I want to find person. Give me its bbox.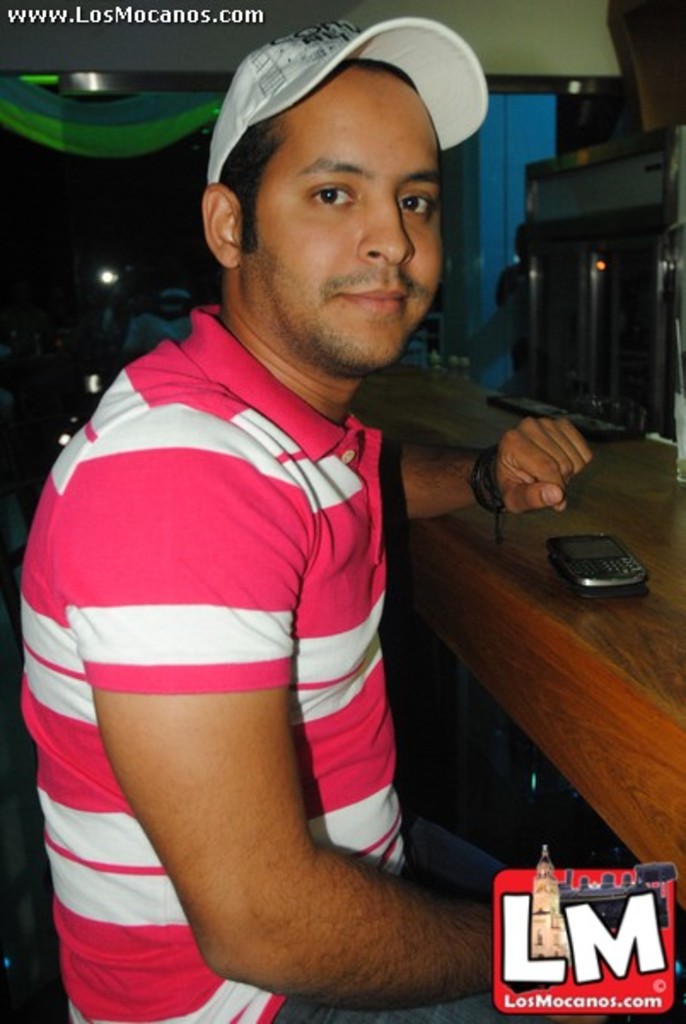
29:12:512:1023.
